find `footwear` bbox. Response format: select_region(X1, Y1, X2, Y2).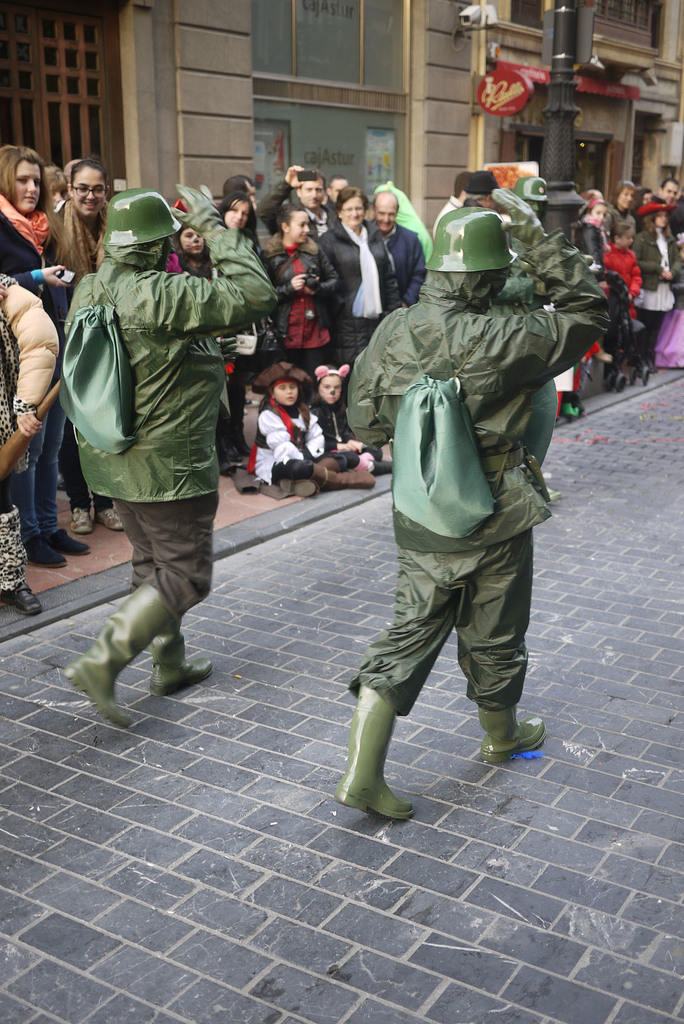
select_region(11, 580, 40, 614).
